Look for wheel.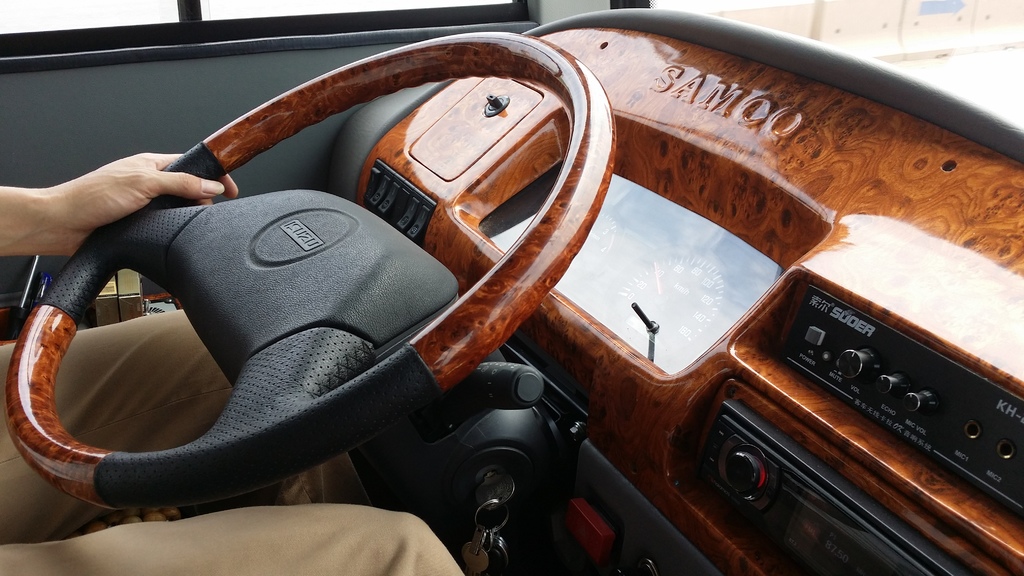
Found: detection(0, 38, 623, 508).
